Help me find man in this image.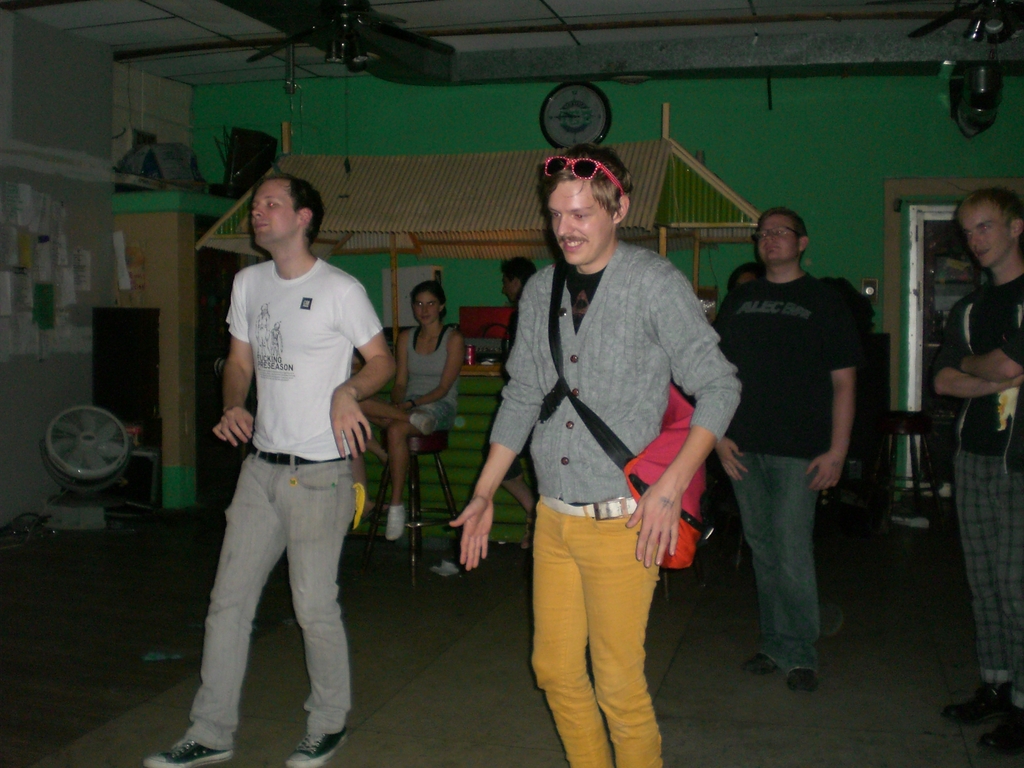
Found it: select_region(451, 143, 741, 767).
